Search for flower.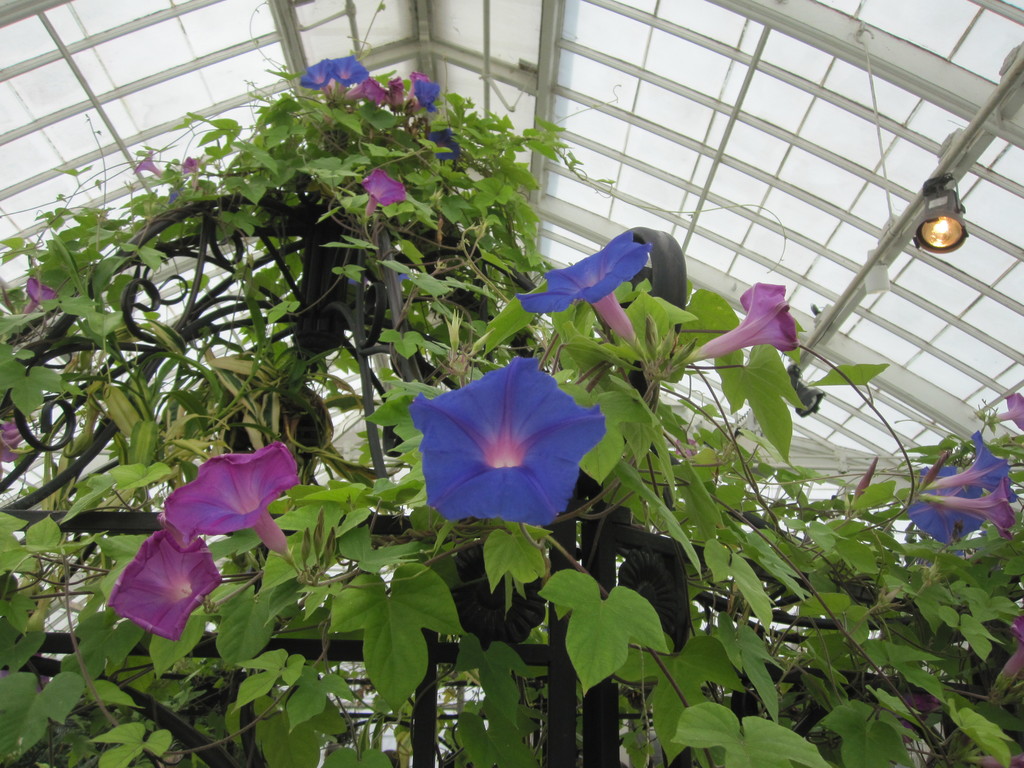
Found at region(344, 71, 391, 104).
